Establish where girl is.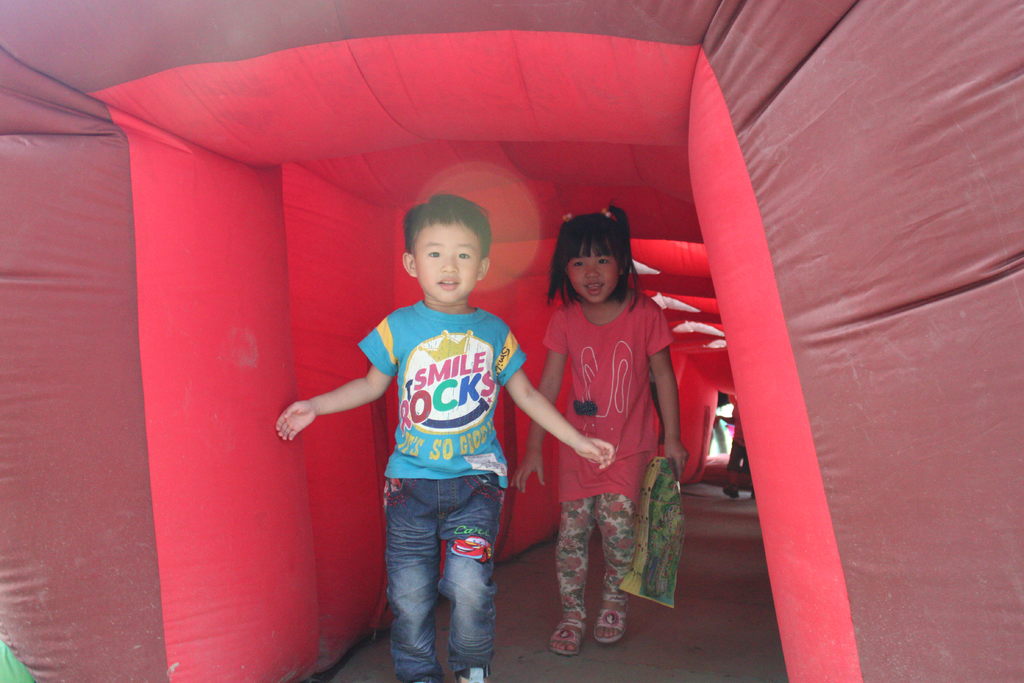
Established at <bbox>509, 206, 687, 657</bbox>.
